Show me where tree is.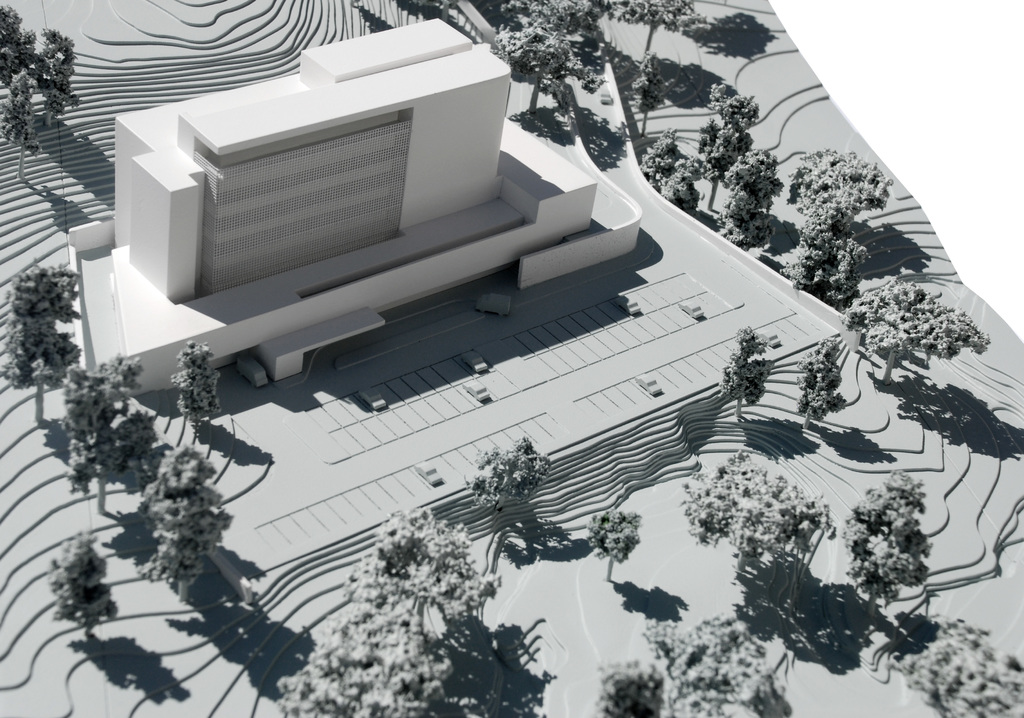
tree is at [x1=897, y1=619, x2=1023, y2=717].
